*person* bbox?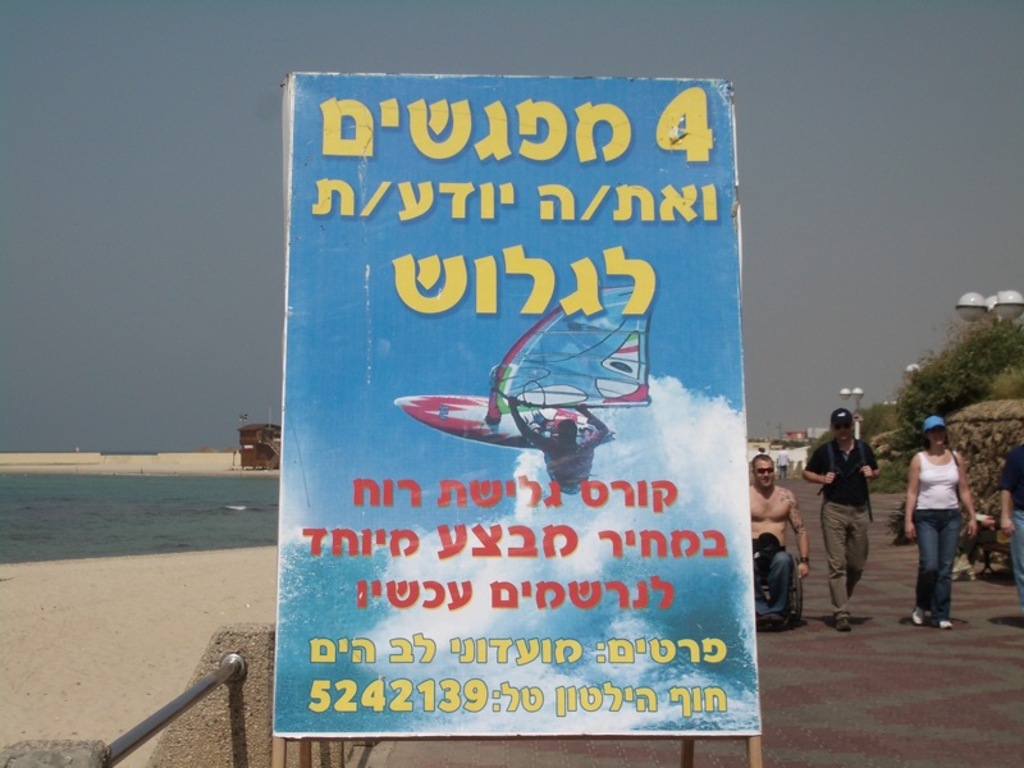
750, 447, 815, 625
